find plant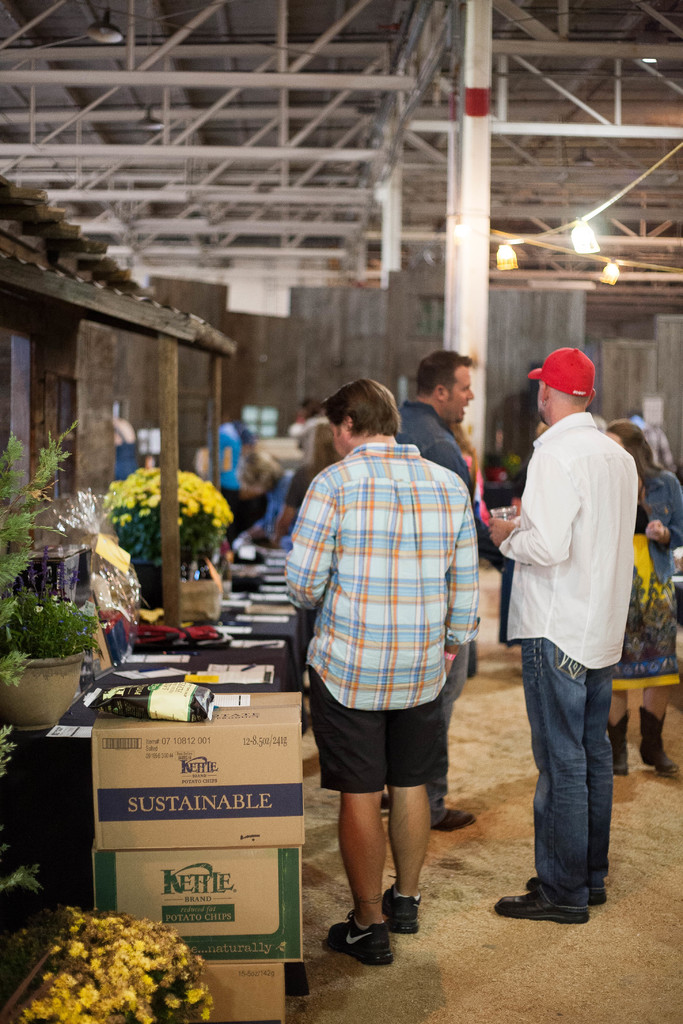
Rect(0, 415, 86, 947)
